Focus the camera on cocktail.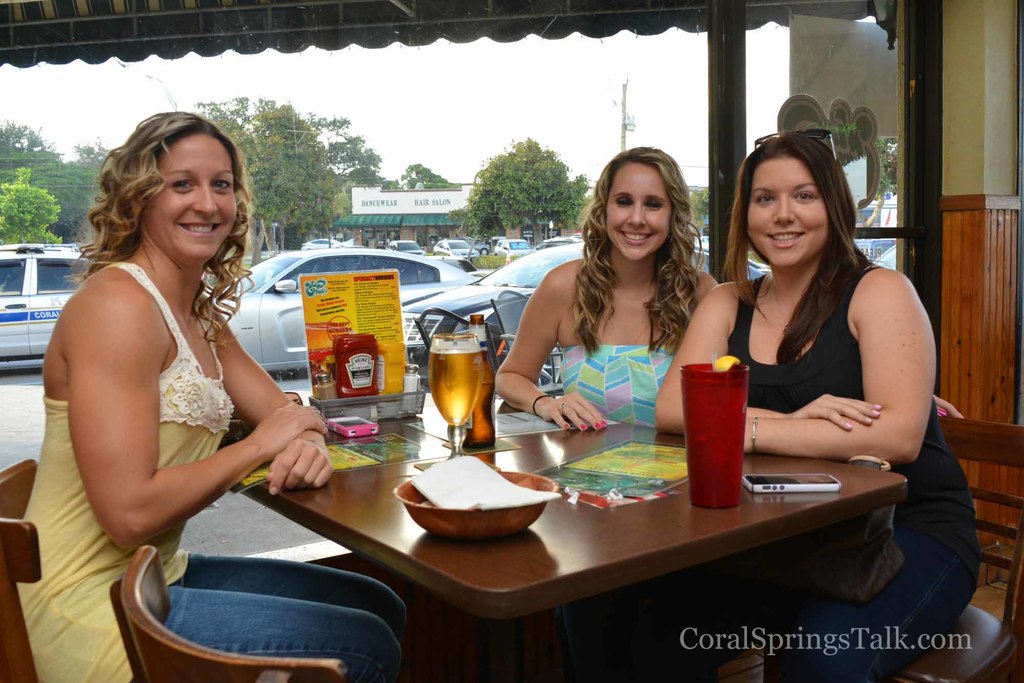
Focus region: box=[693, 359, 763, 507].
